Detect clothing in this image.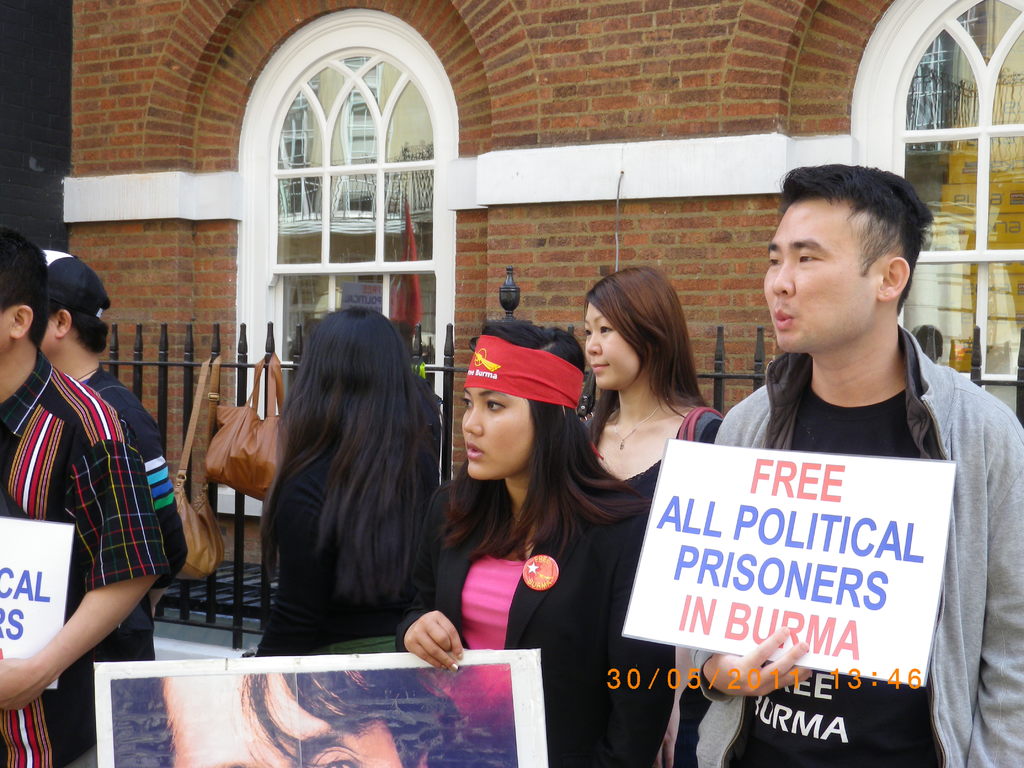
Detection: 0,350,170,767.
